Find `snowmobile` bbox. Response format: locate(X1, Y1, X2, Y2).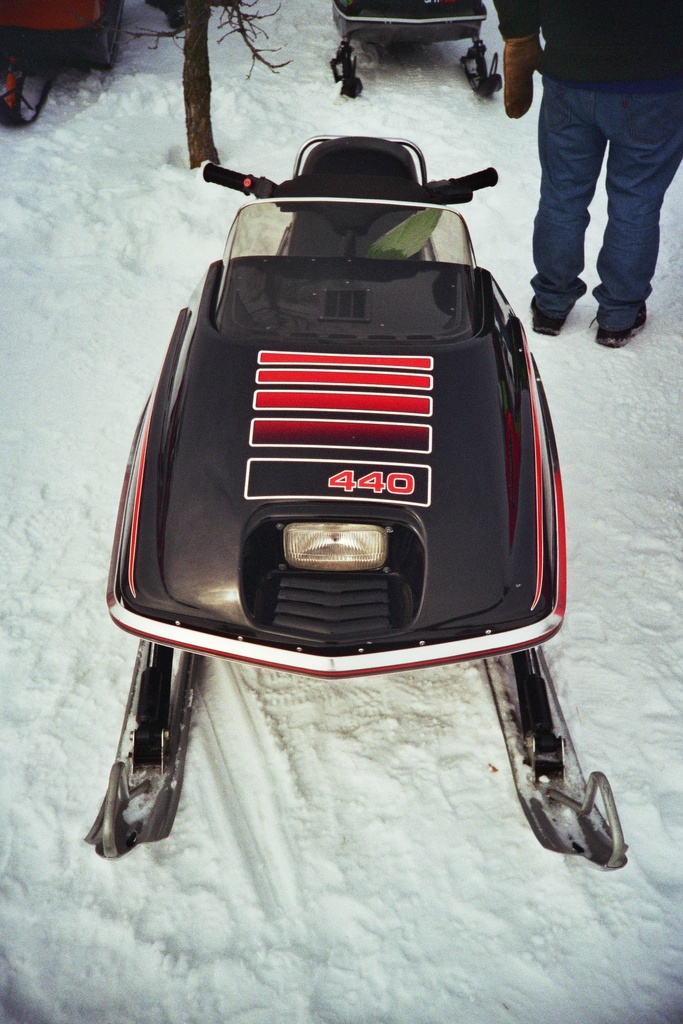
locate(0, 0, 125, 127).
